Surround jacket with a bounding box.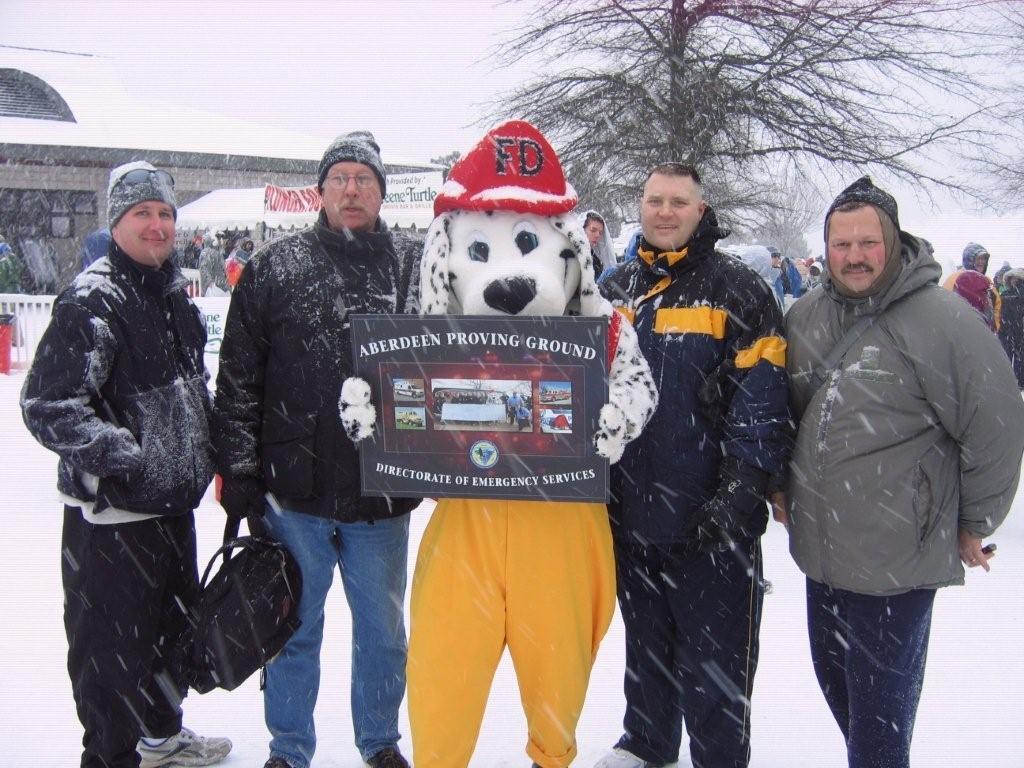
x1=197, y1=245, x2=220, y2=294.
